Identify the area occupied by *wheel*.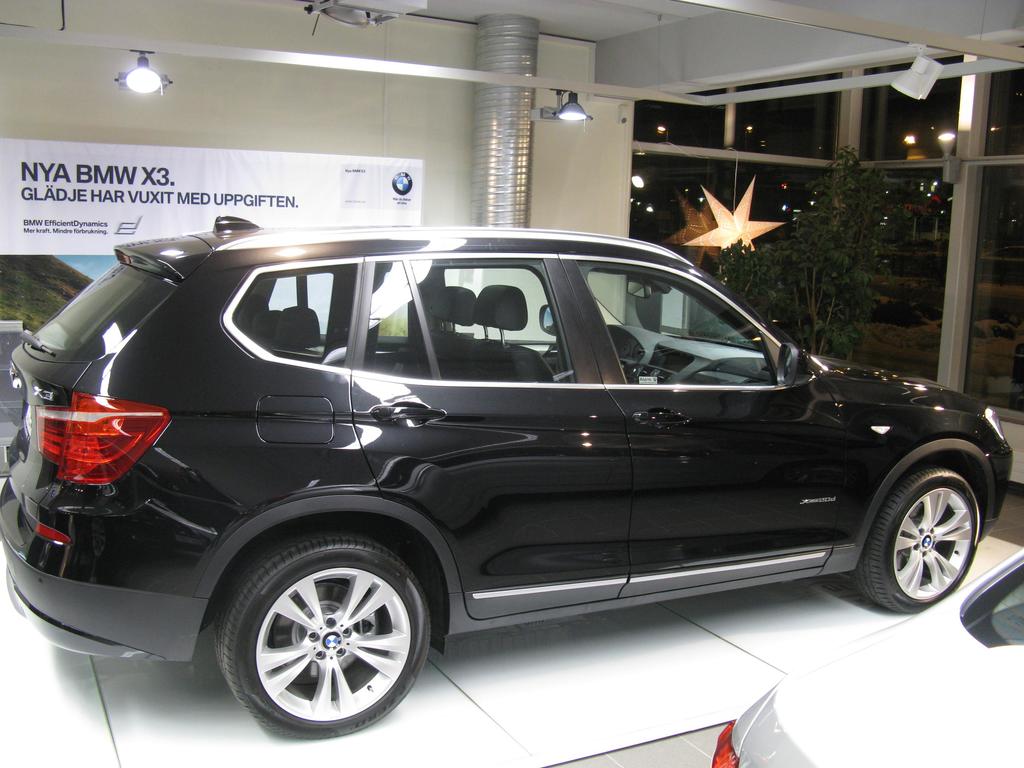
Area: {"x1": 838, "y1": 467, "x2": 985, "y2": 623}.
